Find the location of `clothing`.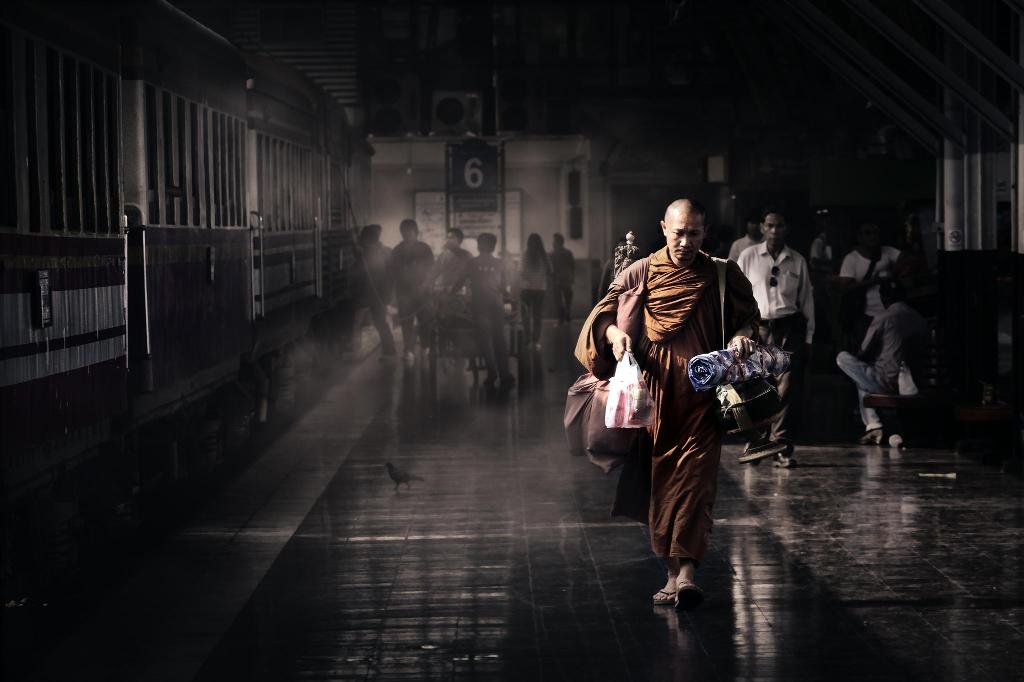
Location: select_region(838, 295, 942, 426).
